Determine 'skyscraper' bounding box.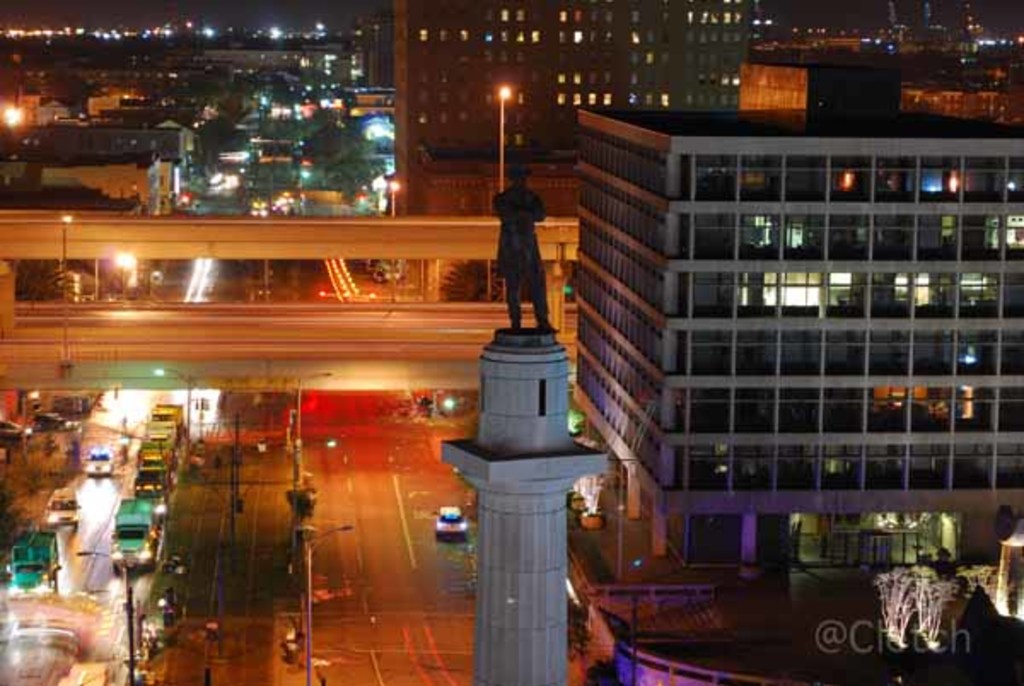
Determined: 567, 96, 1022, 608.
